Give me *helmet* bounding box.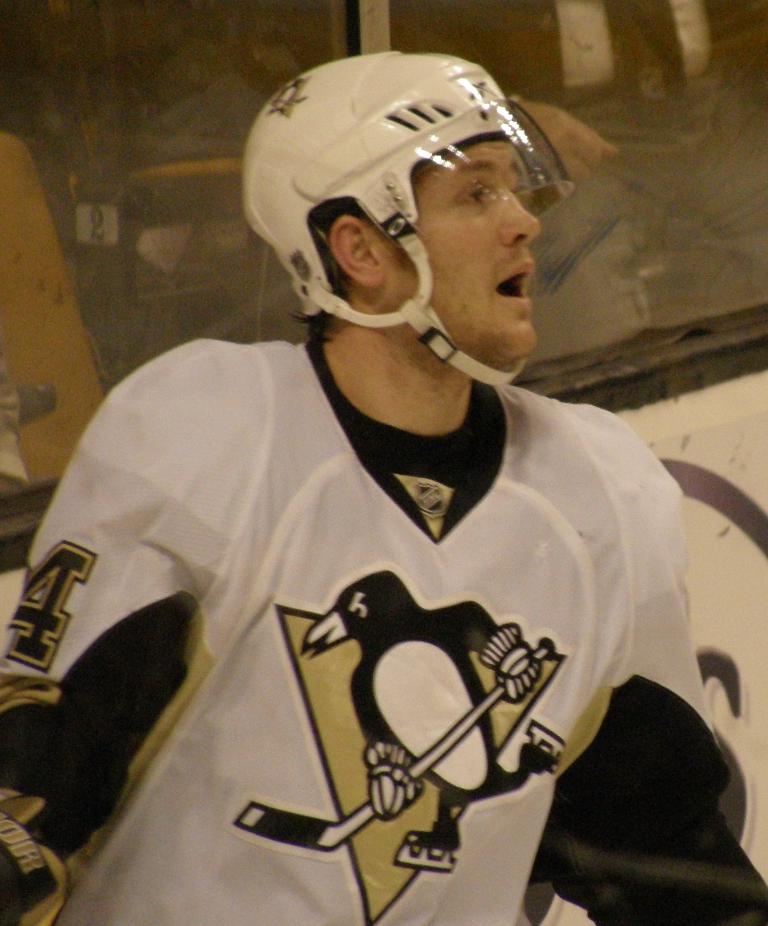
select_region(244, 57, 574, 387).
